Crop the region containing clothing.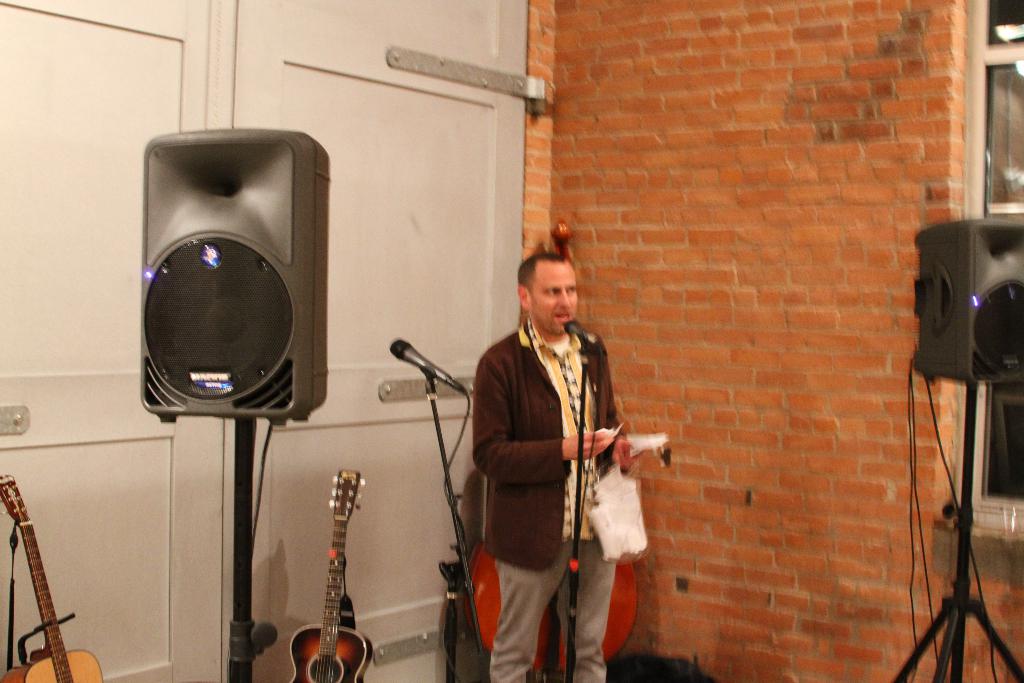
Crop region: (left=471, top=262, right=660, bottom=661).
